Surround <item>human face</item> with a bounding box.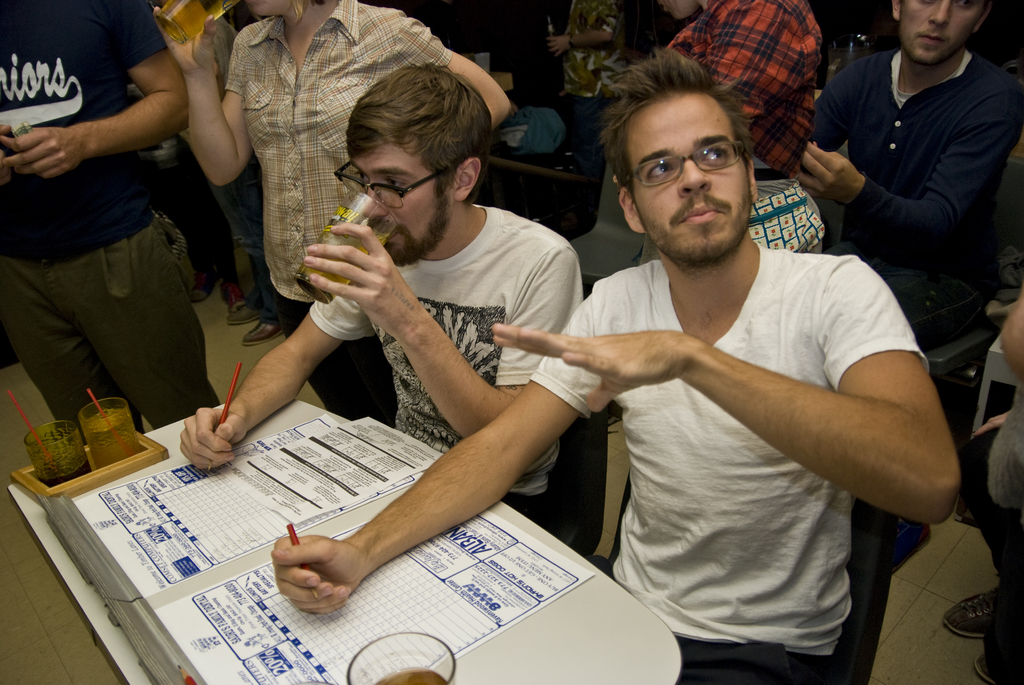
pyautogui.locateOnScreen(351, 130, 449, 269).
